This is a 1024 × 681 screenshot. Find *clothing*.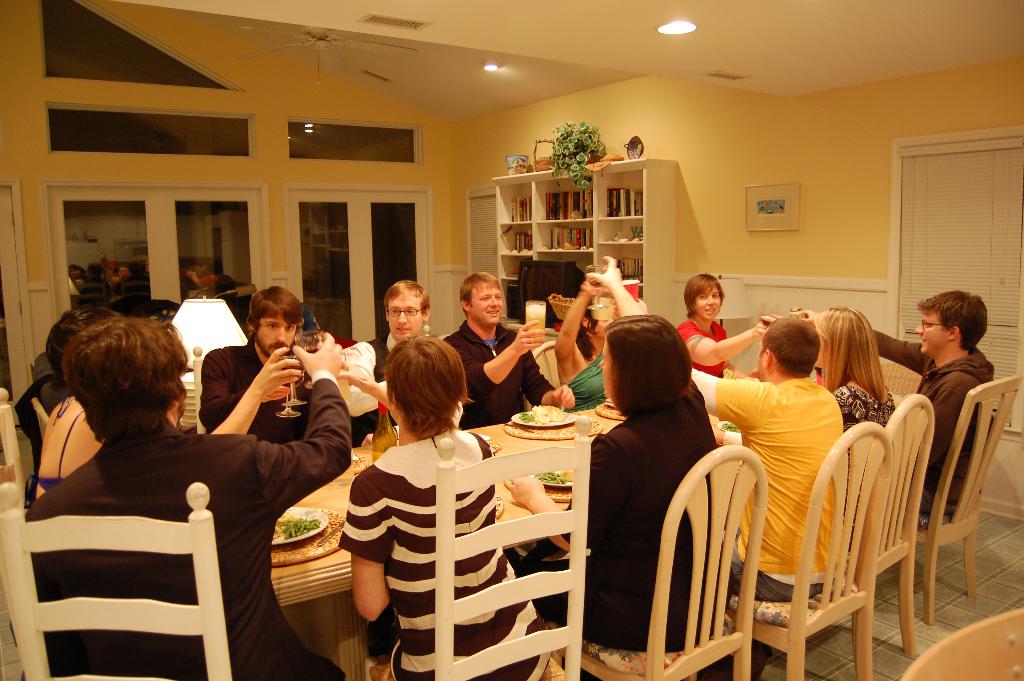
Bounding box: l=513, t=382, r=722, b=656.
